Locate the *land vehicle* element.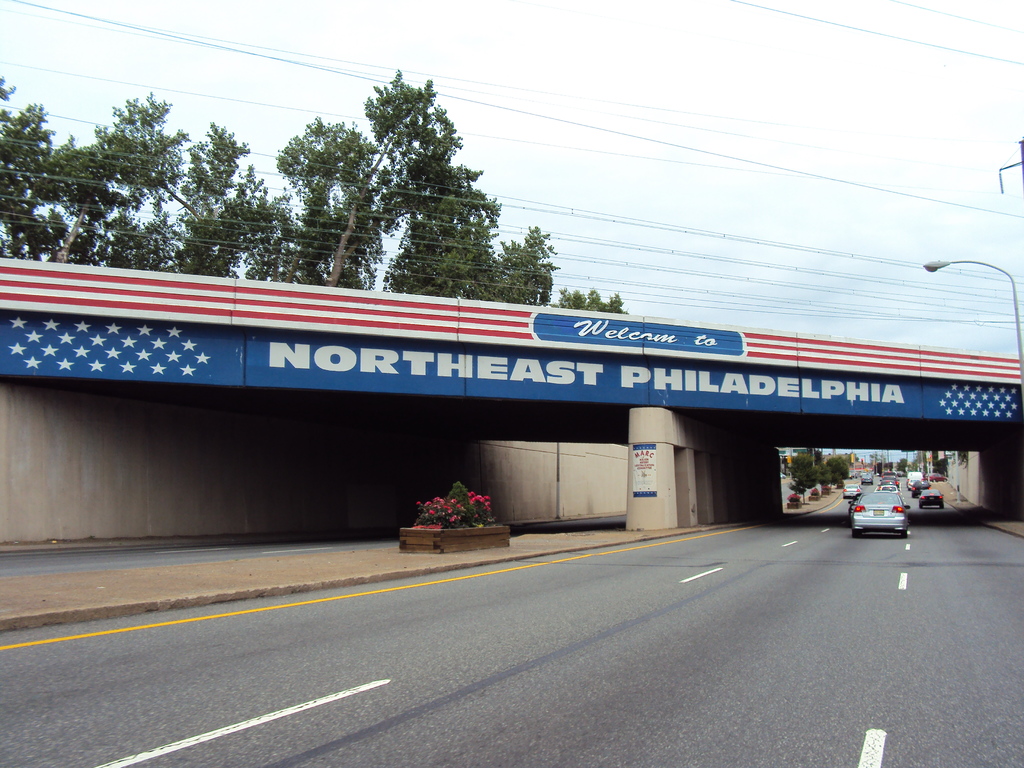
Element bbox: 877, 467, 901, 492.
